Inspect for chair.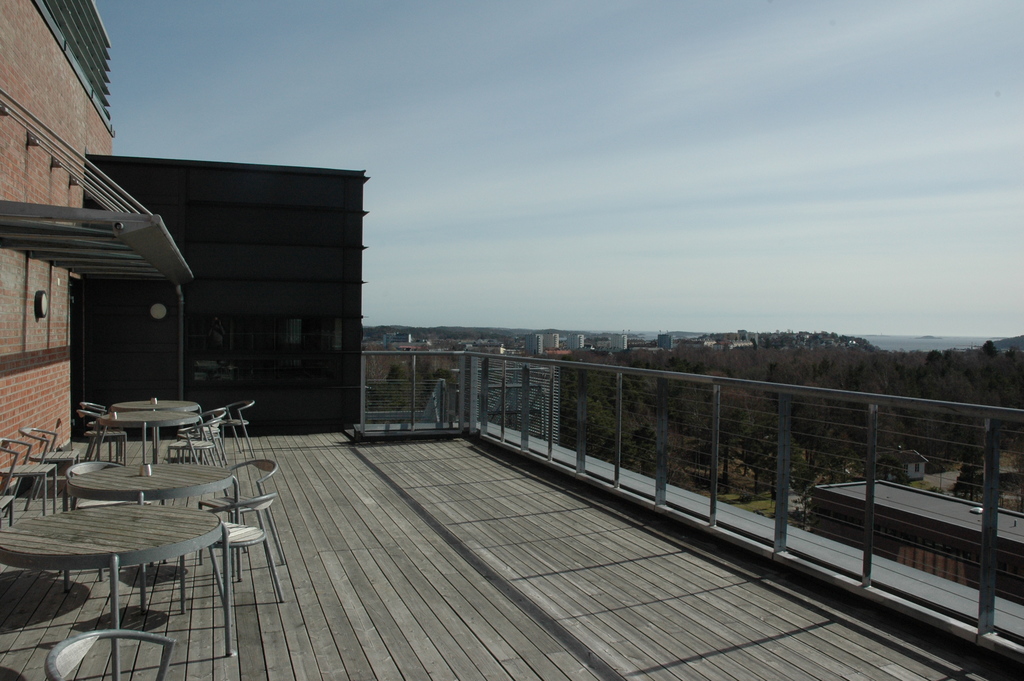
Inspection: [x1=67, y1=455, x2=152, y2=592].
